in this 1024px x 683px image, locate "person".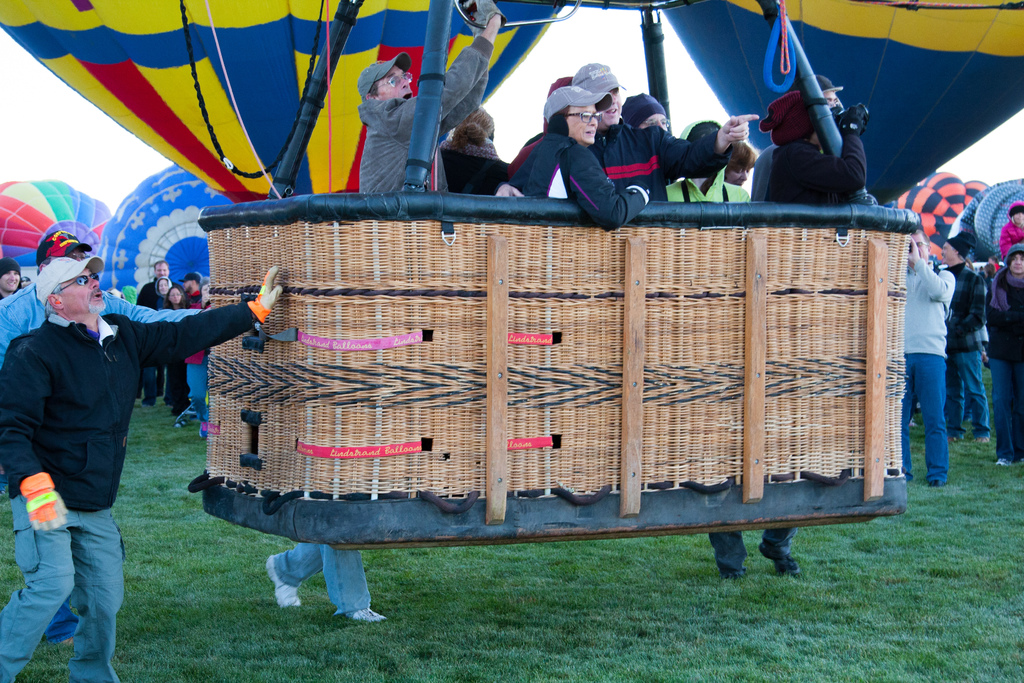
Bounding box: left=890, top=226, right=956, bottom=479.
